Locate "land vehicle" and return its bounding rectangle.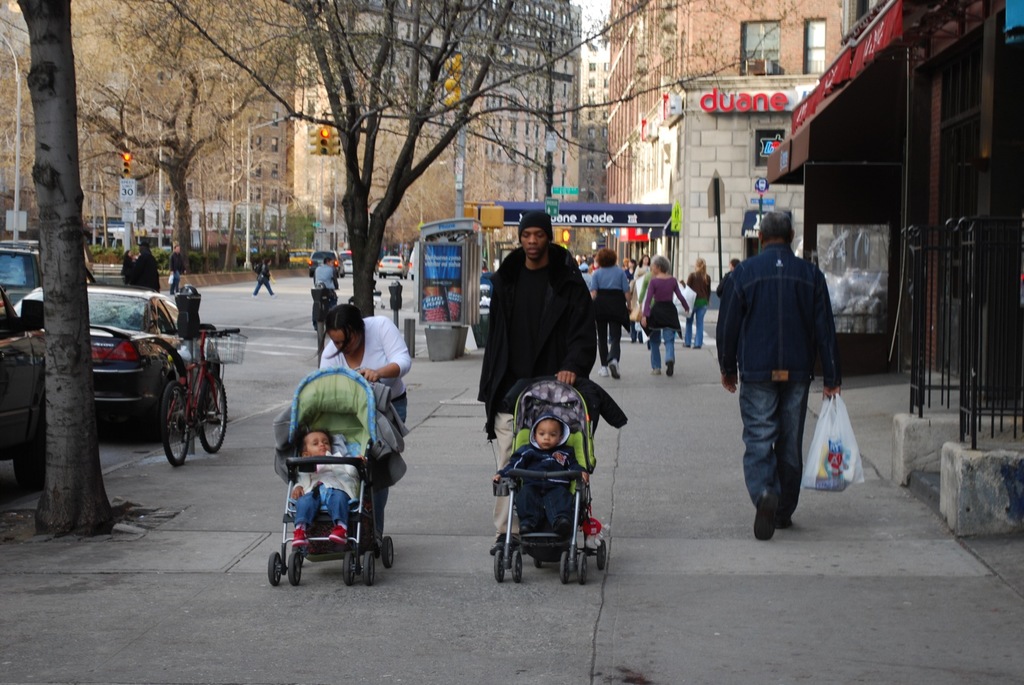
x1=306 y1=246 x2=346 y2=280.
